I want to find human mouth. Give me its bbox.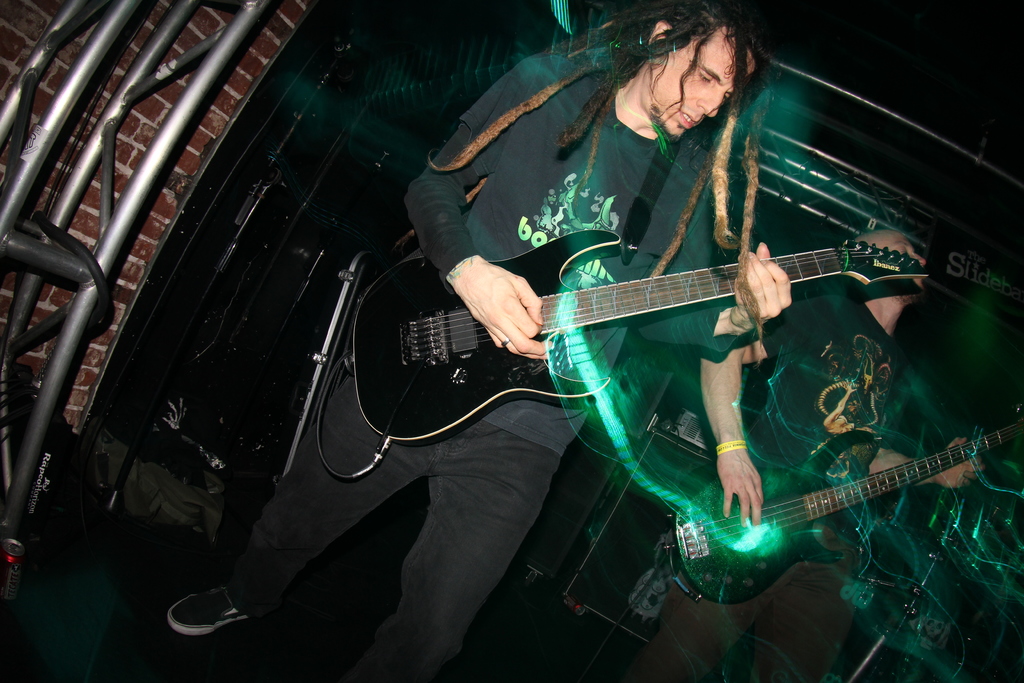
locate(678, 108, 697, 126).
